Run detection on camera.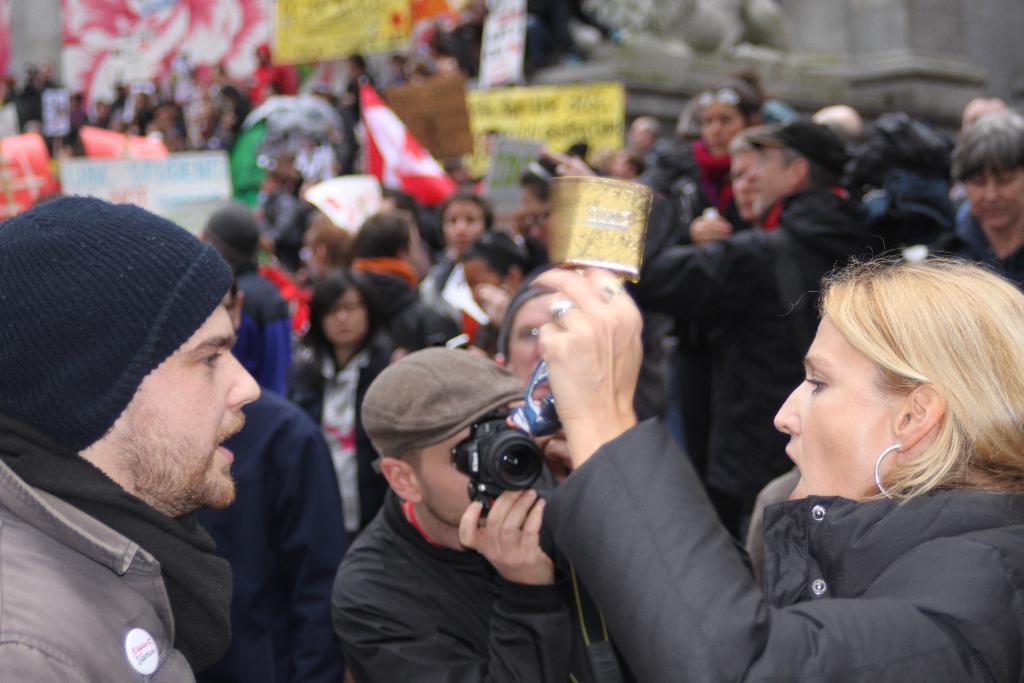
Result: [467,425,549,528].
